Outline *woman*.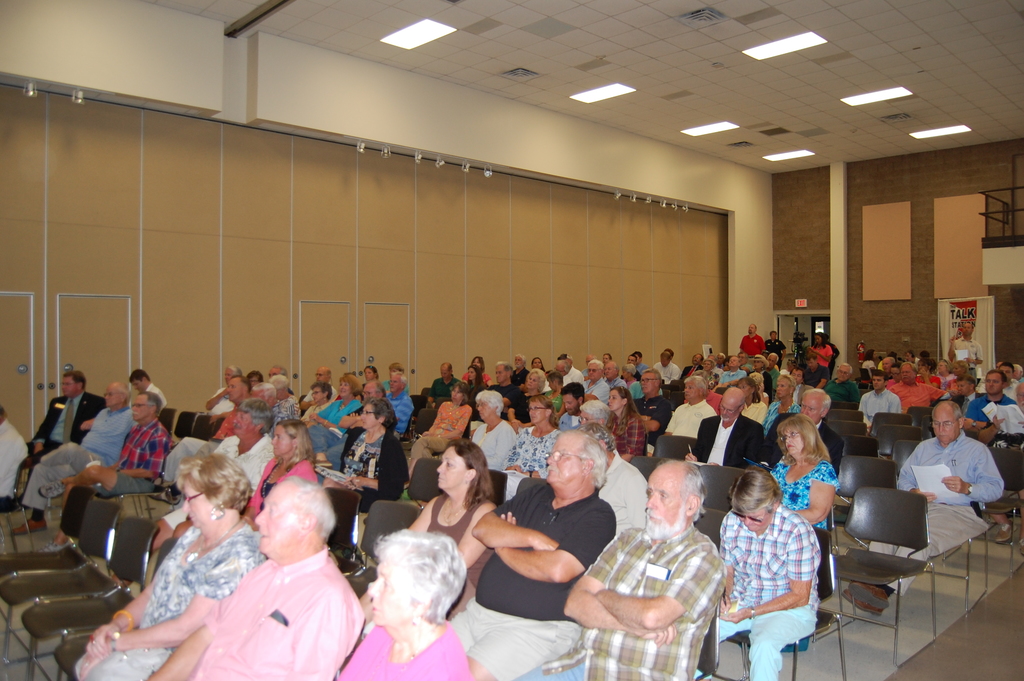
Outline: bbox(856, 345, 879, 384).
